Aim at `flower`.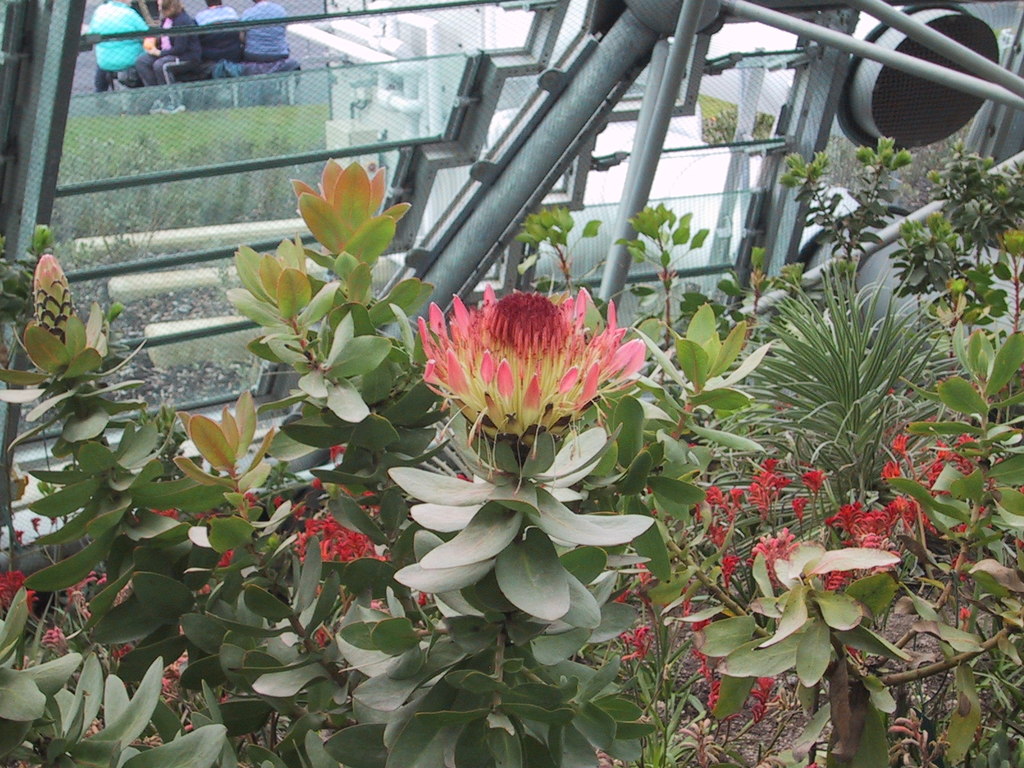
Aimed at x1=133 y1=504 x2=182 y2=522.
